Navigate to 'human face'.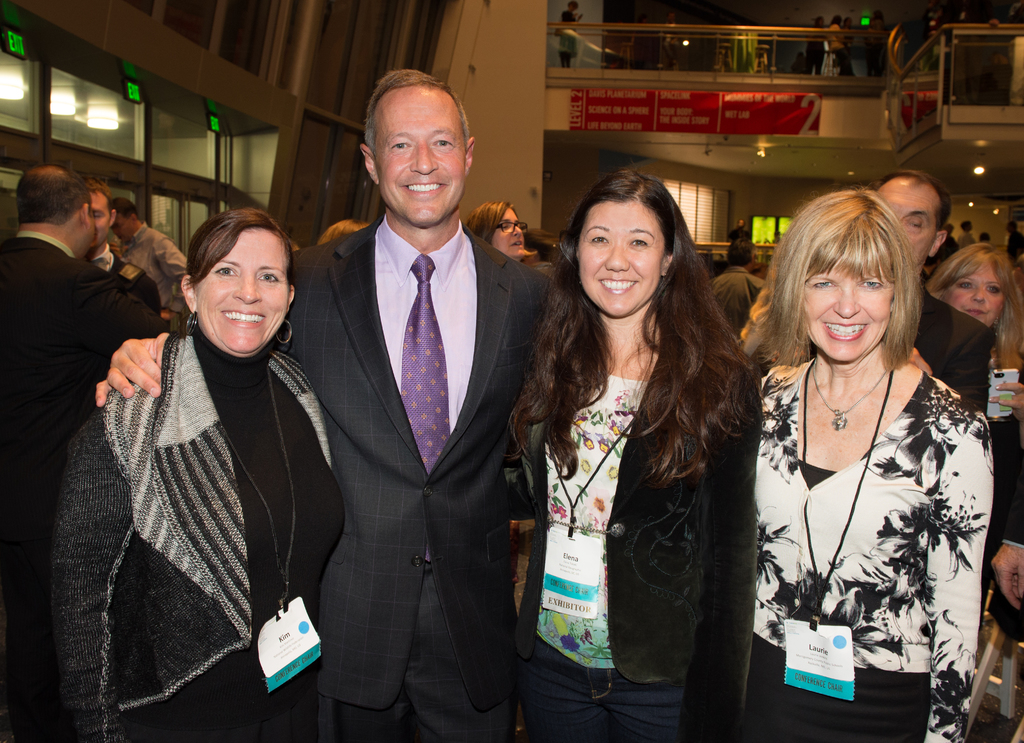
Navigation target: Rect(85, 186, 111, 247).
